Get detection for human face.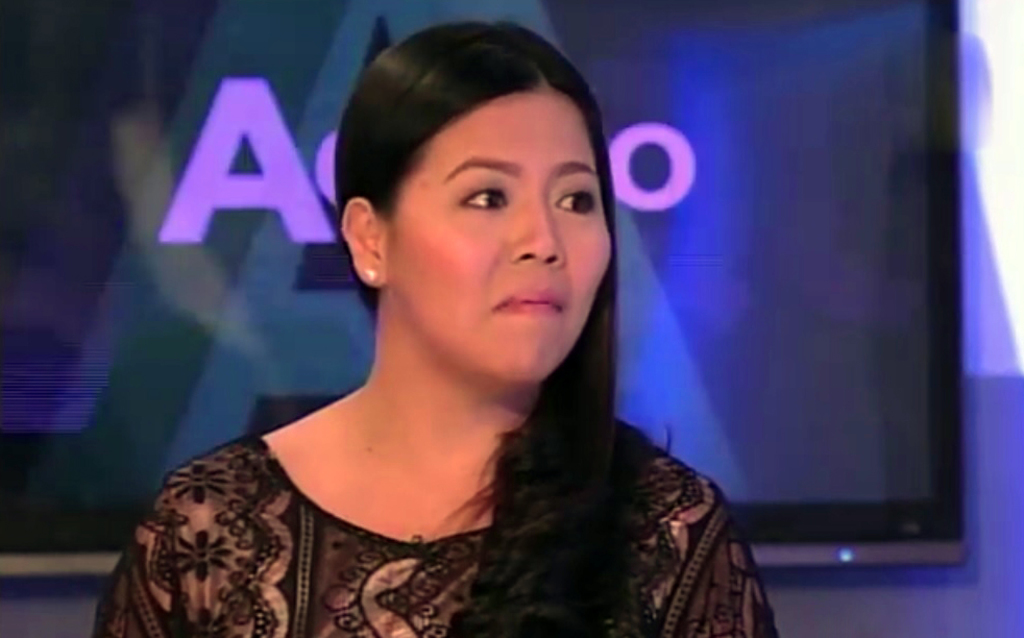
Detection: (left=393, top=82, right=626, bottom=383).
